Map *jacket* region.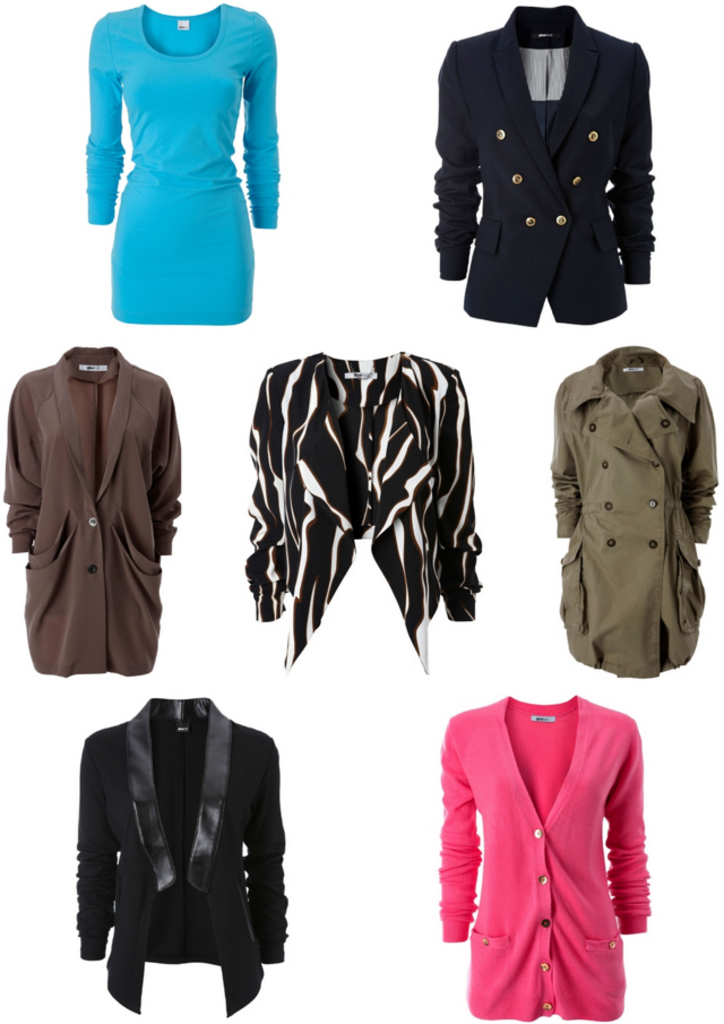
Mapped to <bbox>429, 0, 657, 344</bbox>.
